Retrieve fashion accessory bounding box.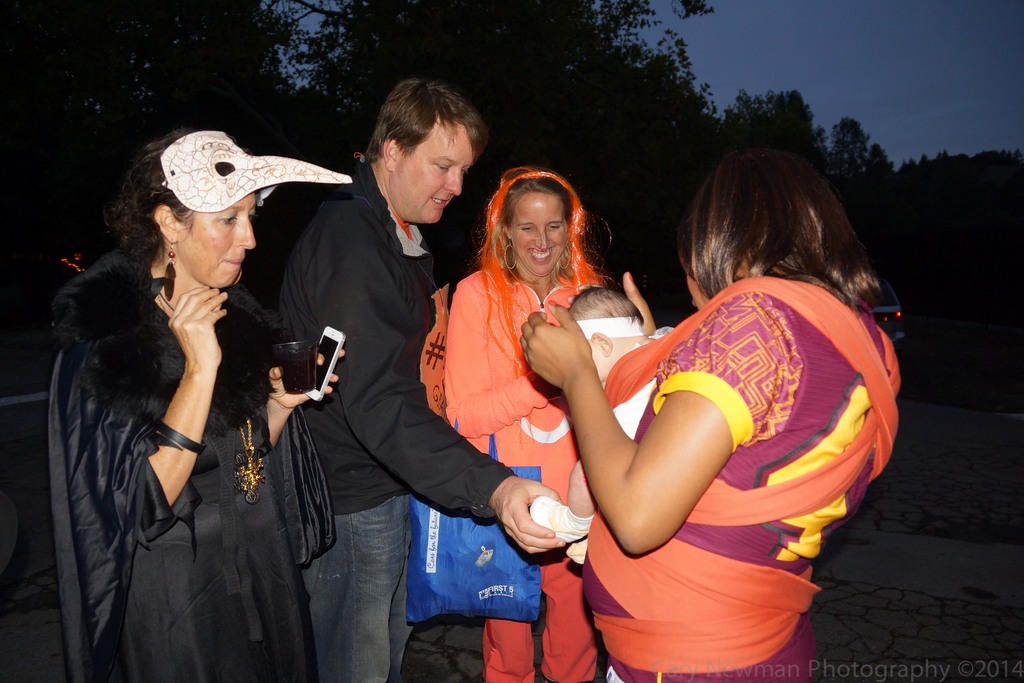
Bounding box: select_region(558, 245, 570, 268).
